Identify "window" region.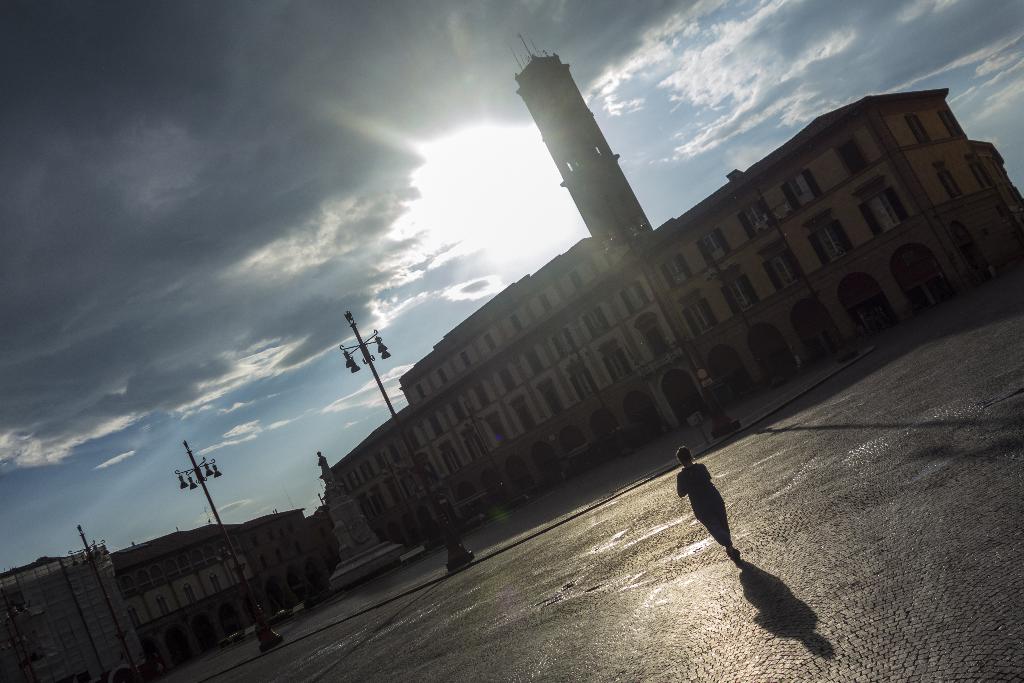
Region: 436 366 449 384.
